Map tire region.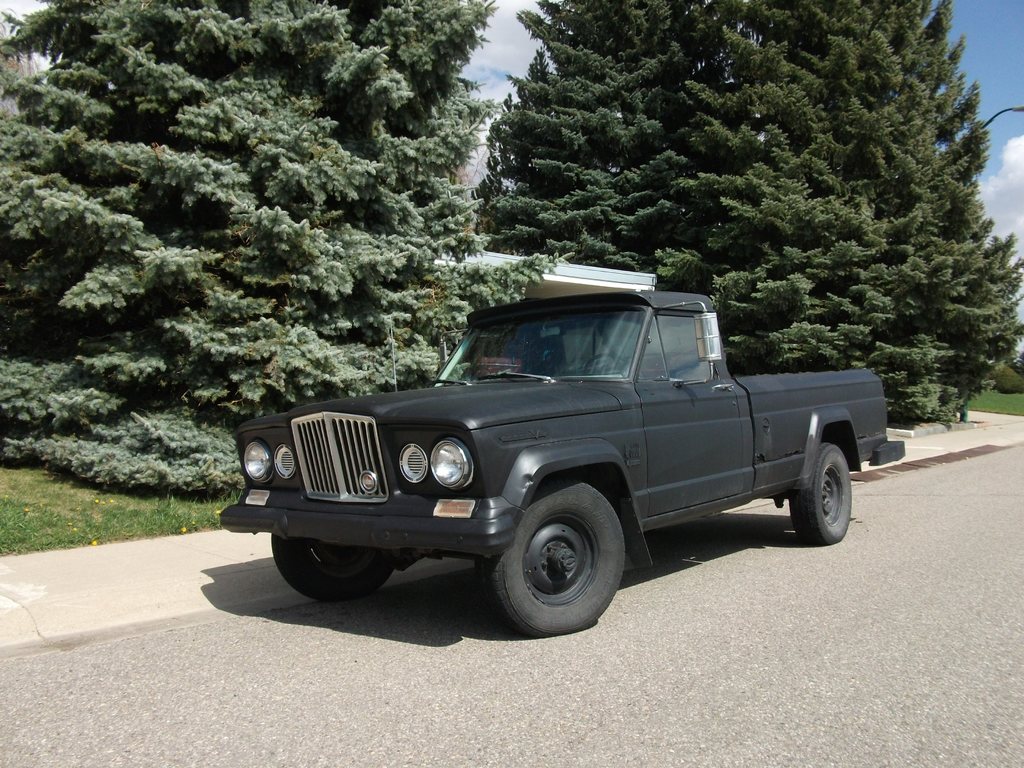
Mapped to box(790, 443, 851, 542).
